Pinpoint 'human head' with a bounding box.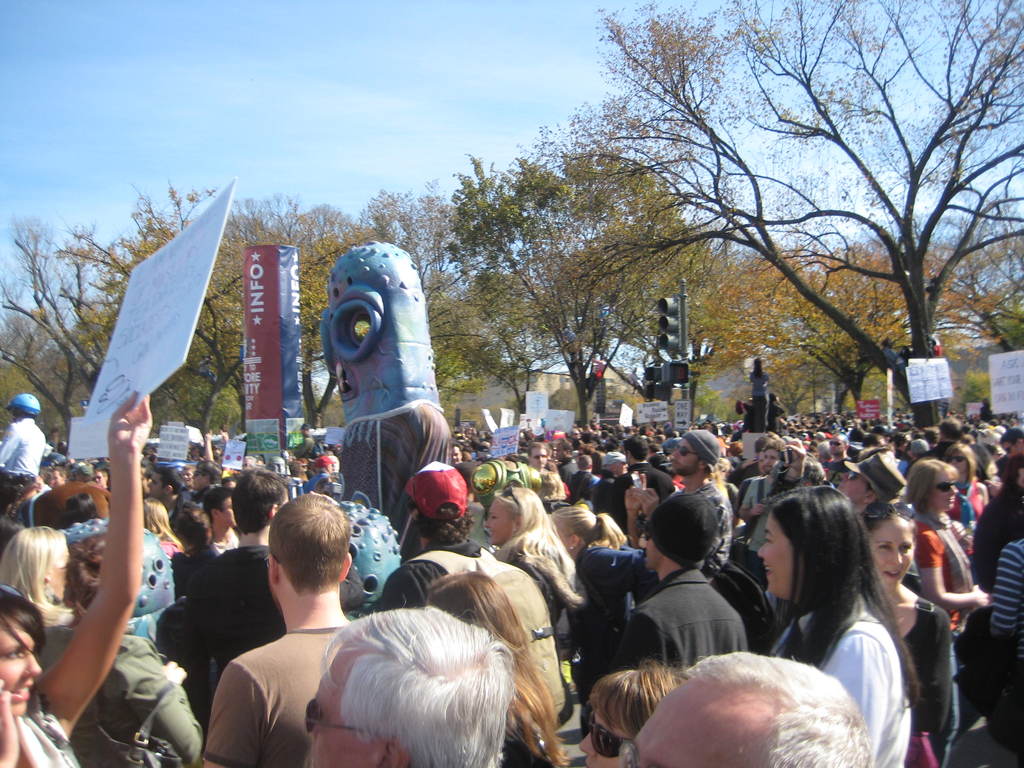
crop(193, 458, 227, 495).
